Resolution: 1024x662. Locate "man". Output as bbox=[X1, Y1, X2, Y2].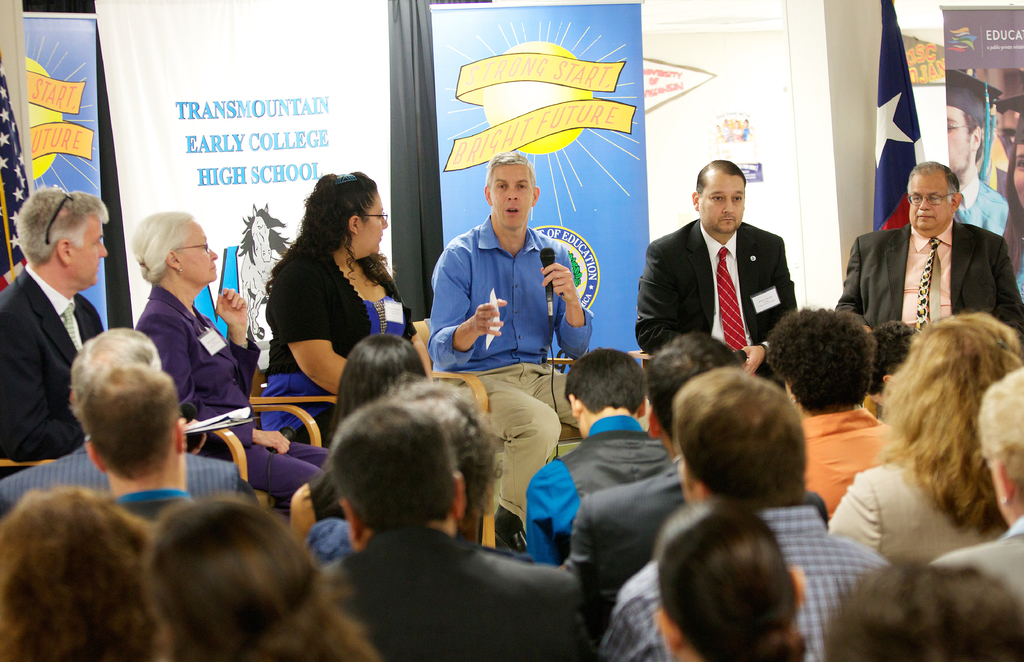
bbox=[764, 305, 900, 519].
